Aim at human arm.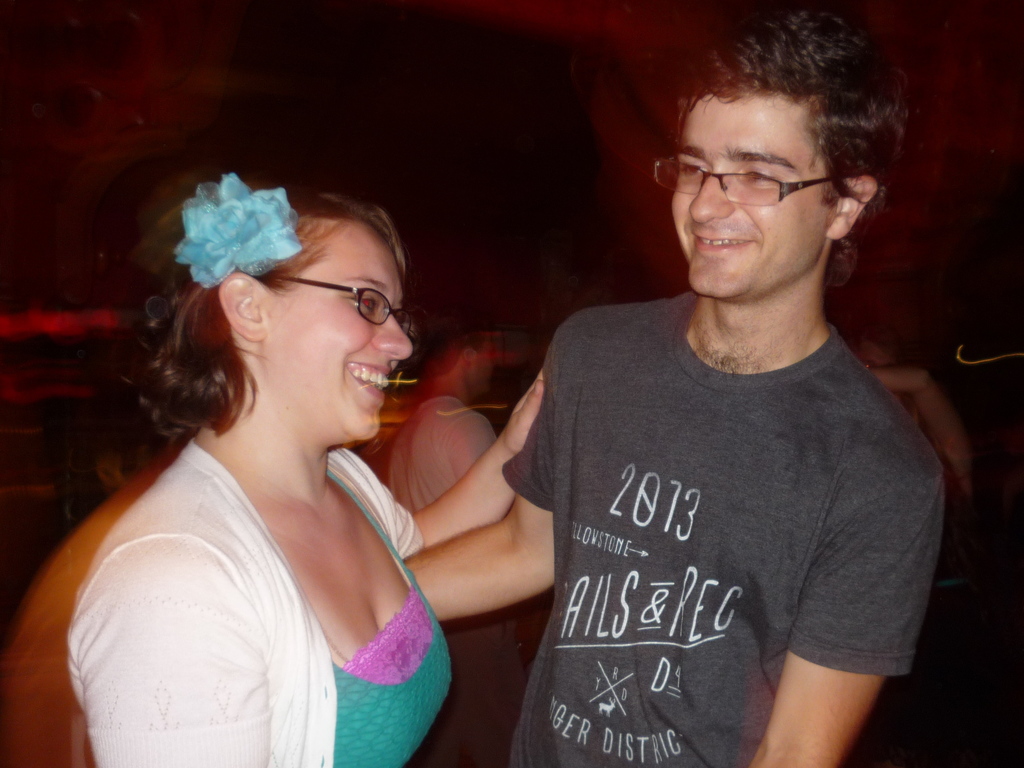
Aimed at (448,415,497,483).
